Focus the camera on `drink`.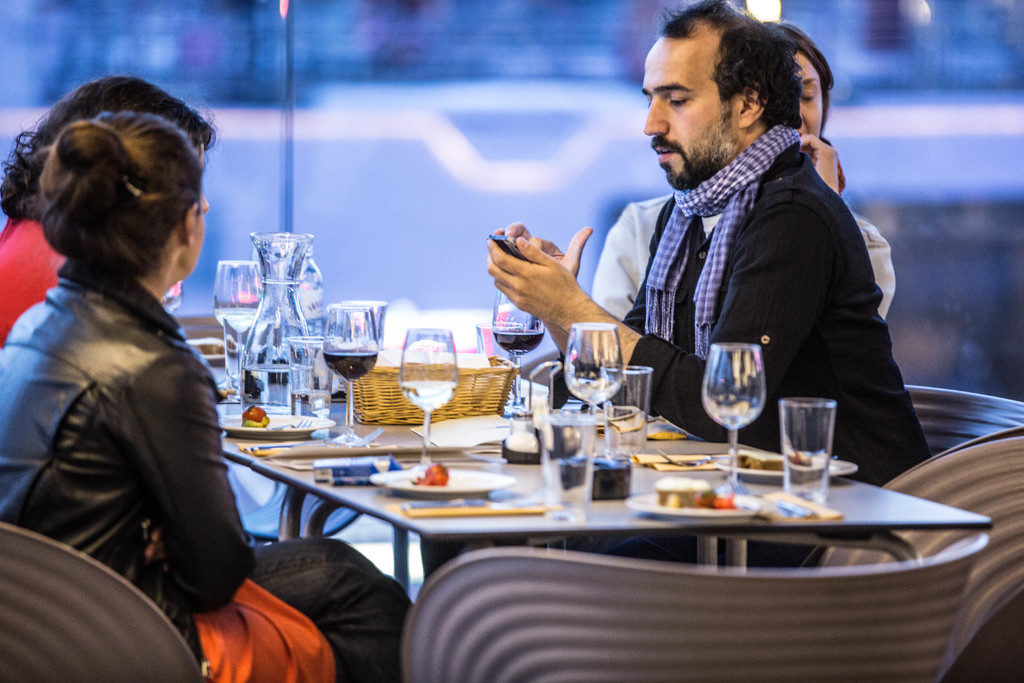
Focus region: detection(215, 306, 262, 336).
